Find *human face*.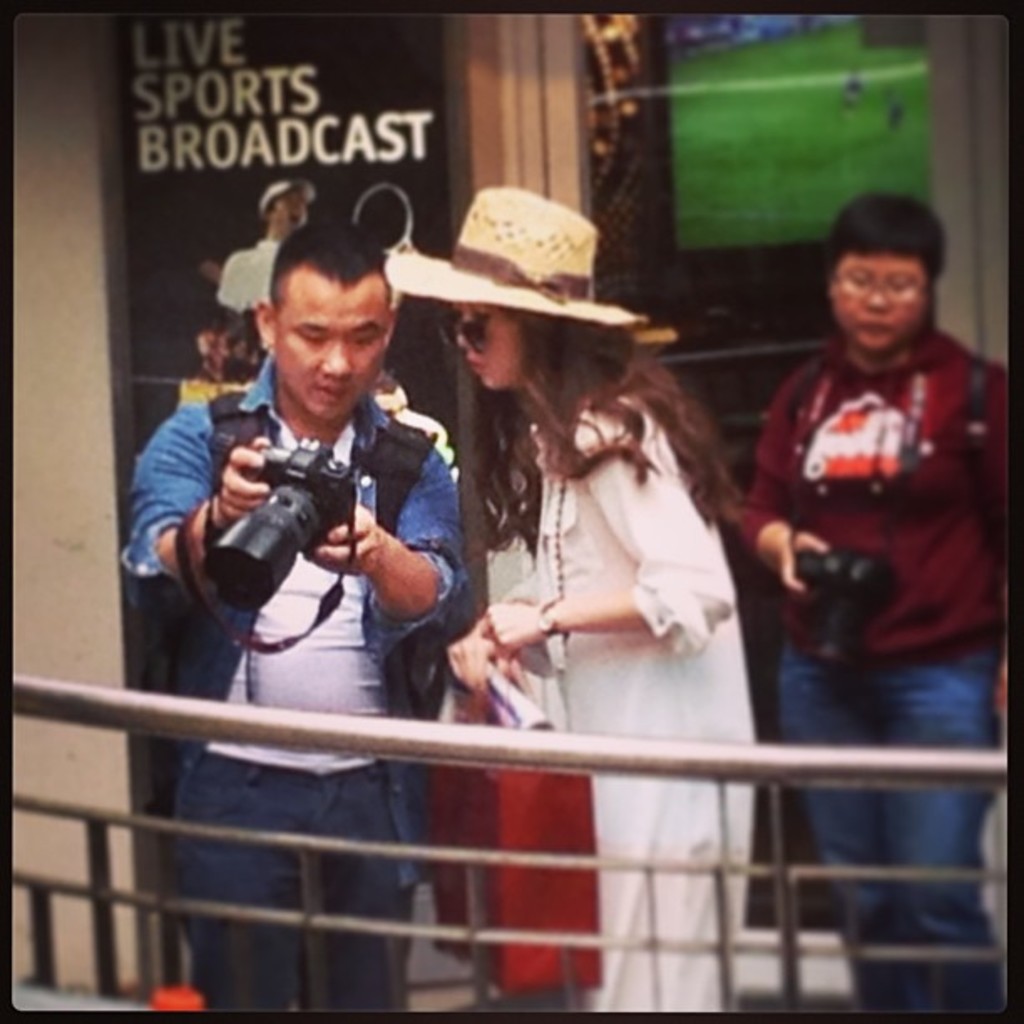
detection(271, 269, 385, 412).
